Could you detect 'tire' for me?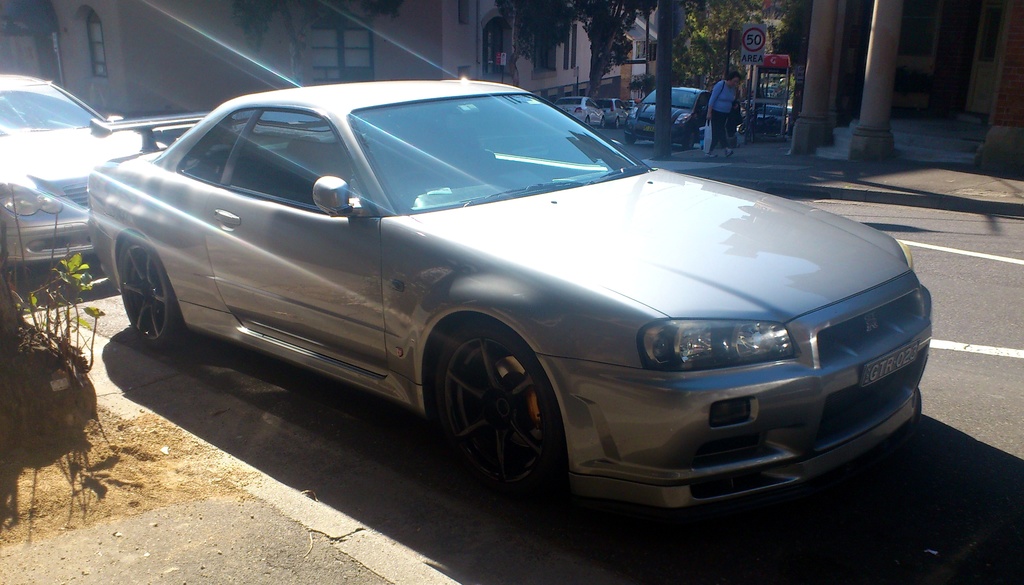
Detection result: BBox(0, 227, 26, 272).
